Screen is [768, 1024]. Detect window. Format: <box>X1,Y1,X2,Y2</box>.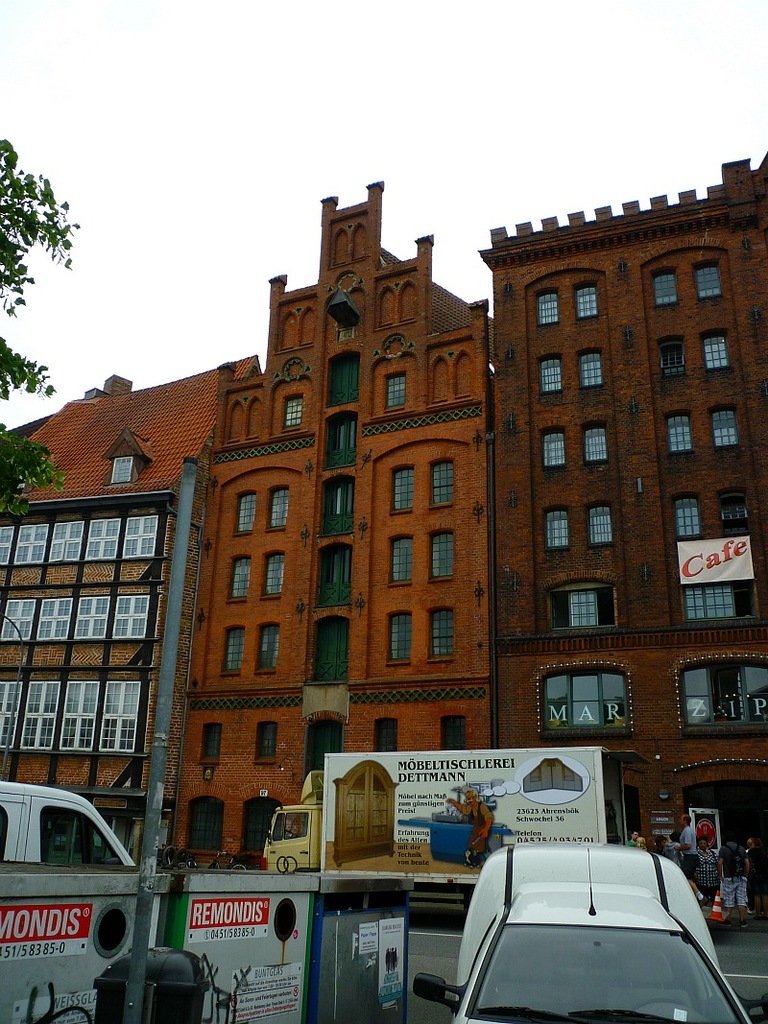
<box>553,583,617,631</box>.
